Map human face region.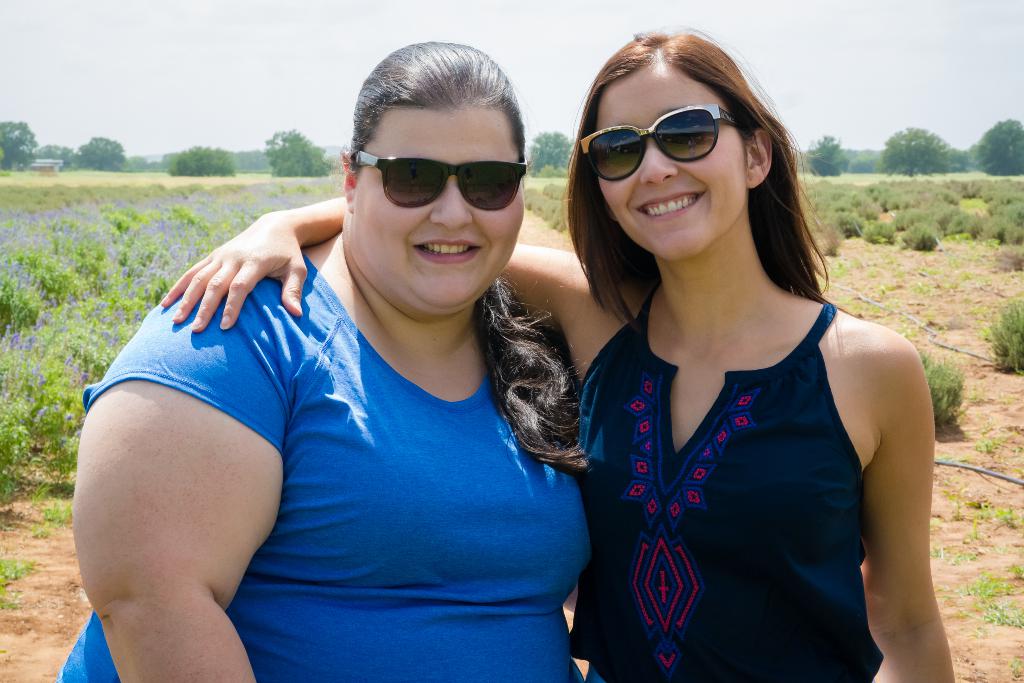
Mapped to pyautogui.locateOnScreen(598, 69, 749, 269).
